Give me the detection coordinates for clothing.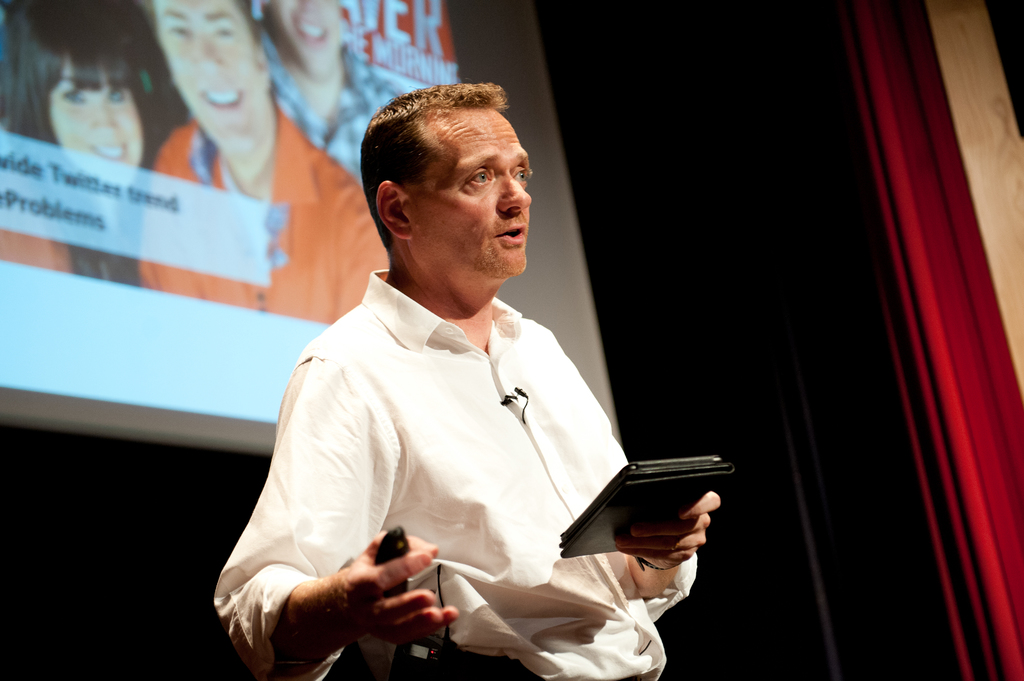
{"x1": 0, "y1": 226, "x2": 72, "y2": 272}.
